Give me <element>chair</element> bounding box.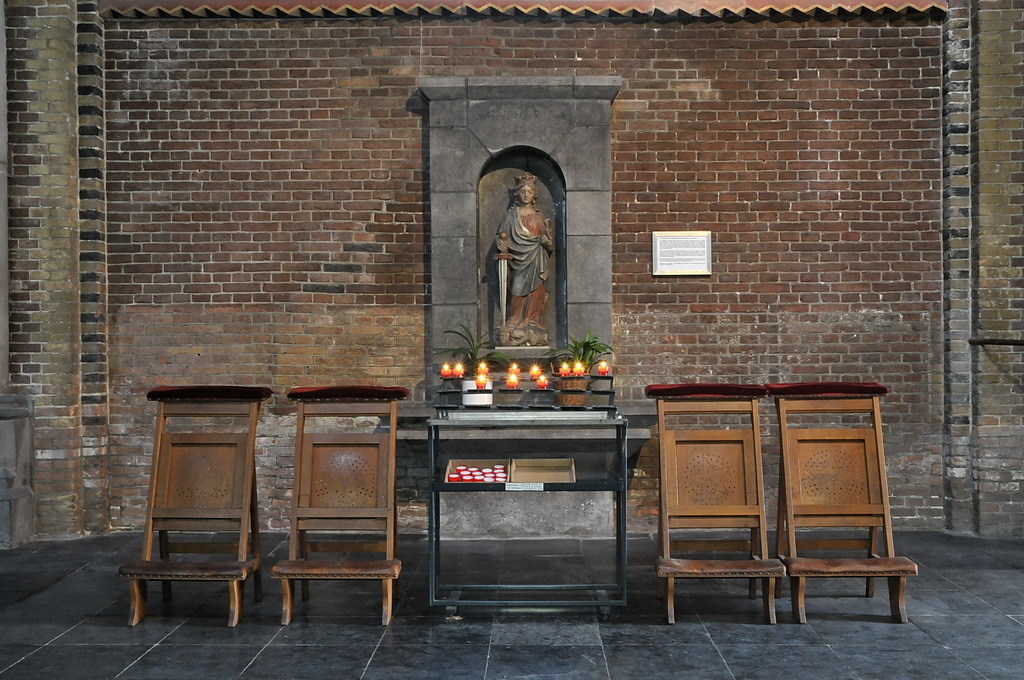
{"left": 269, "top": 386, "right": 413, "bottom": 627}.
